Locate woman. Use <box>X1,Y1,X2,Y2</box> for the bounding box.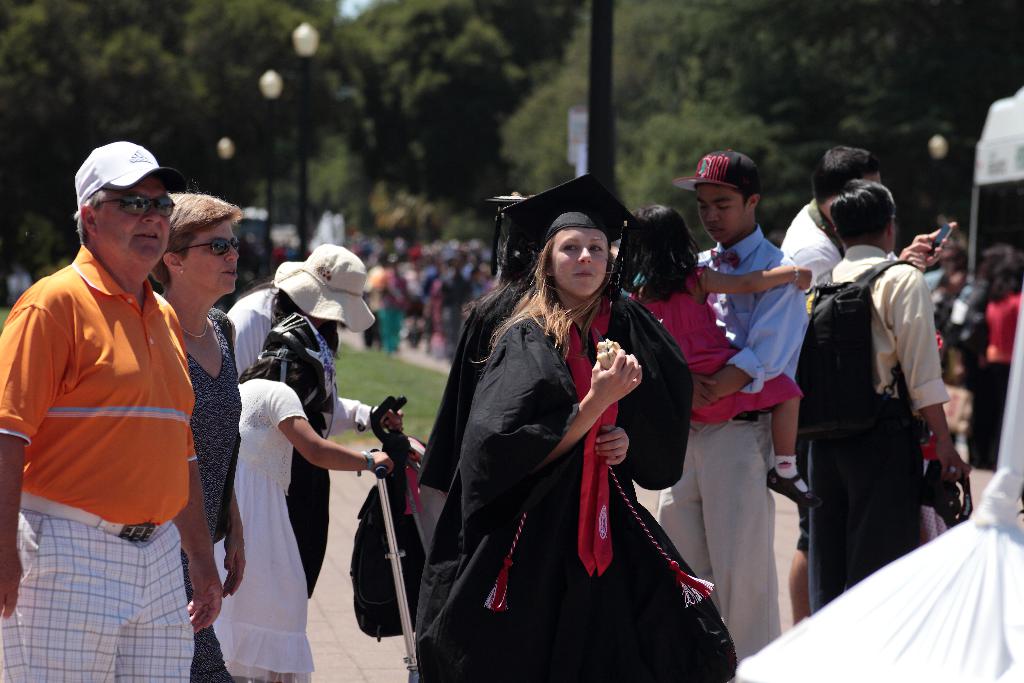
<box>415,200,697,501</box>.
